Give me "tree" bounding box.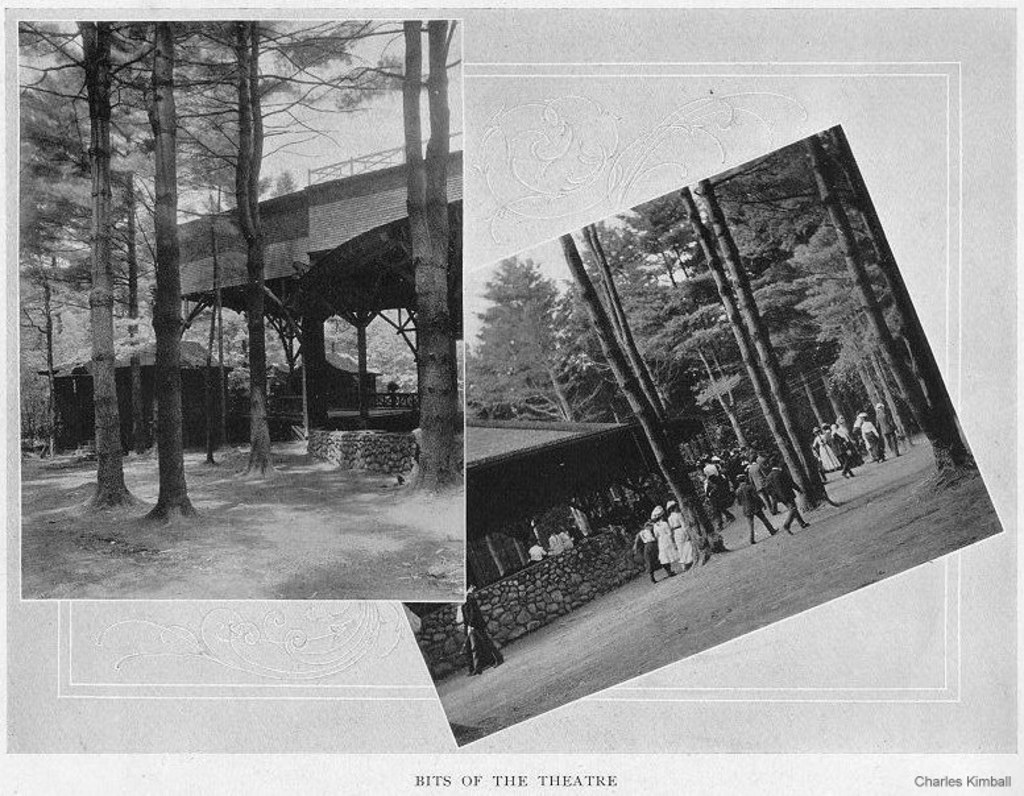
bbox=(801, 117, 971, 474).
